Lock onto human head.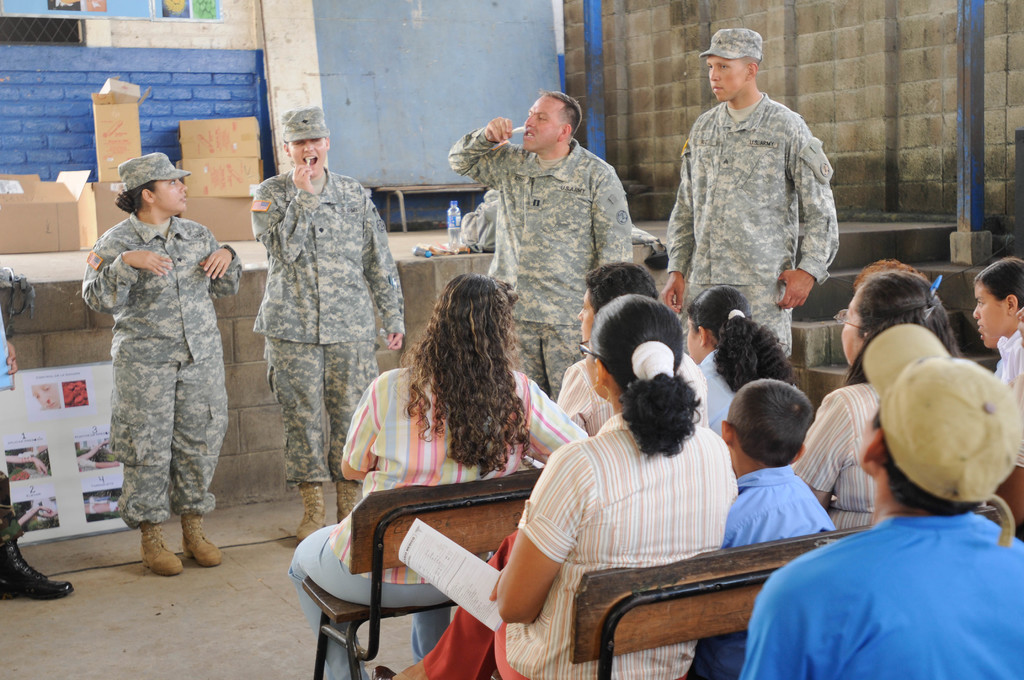
Locked: [577,261,650,341].
